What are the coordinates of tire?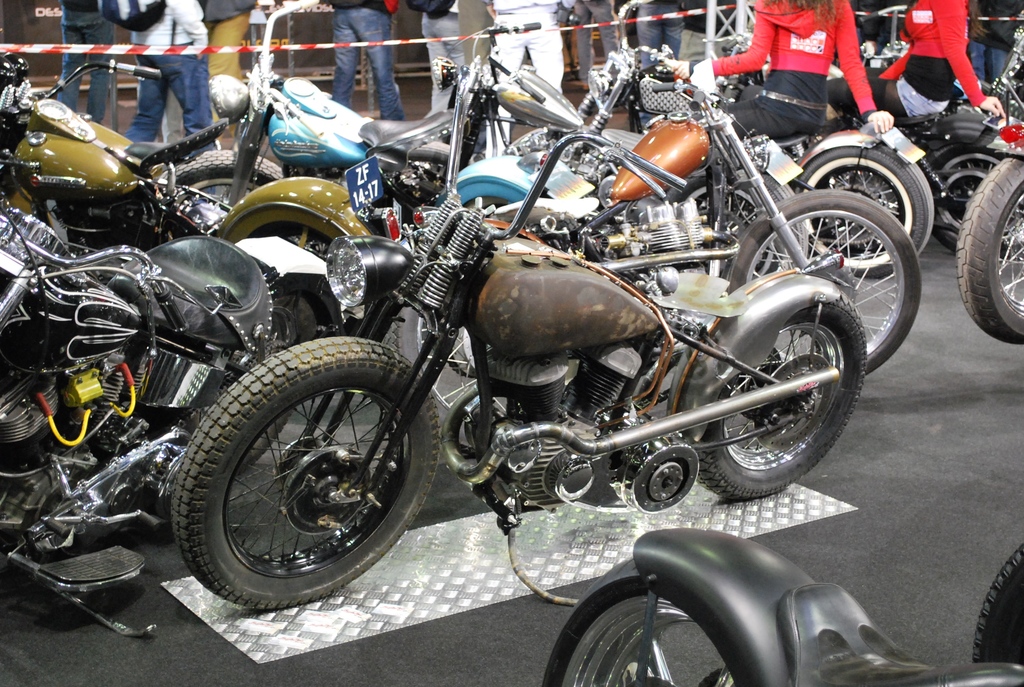
<region>792, 143, 929, 272</region>.
